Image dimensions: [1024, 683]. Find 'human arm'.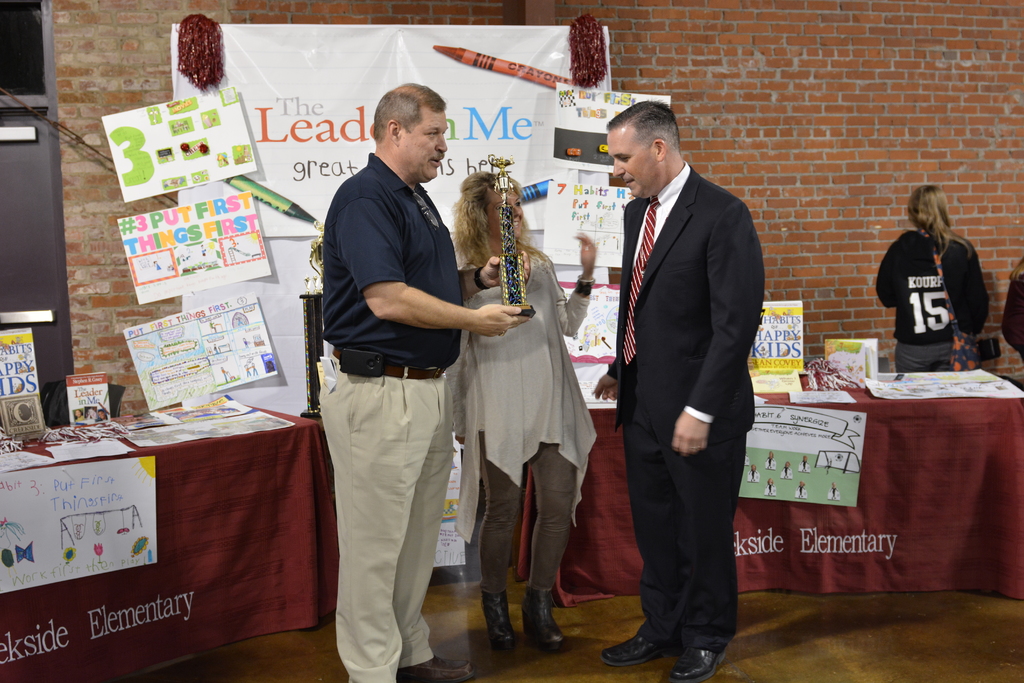
l=464, t=245, r=532, b=302.
